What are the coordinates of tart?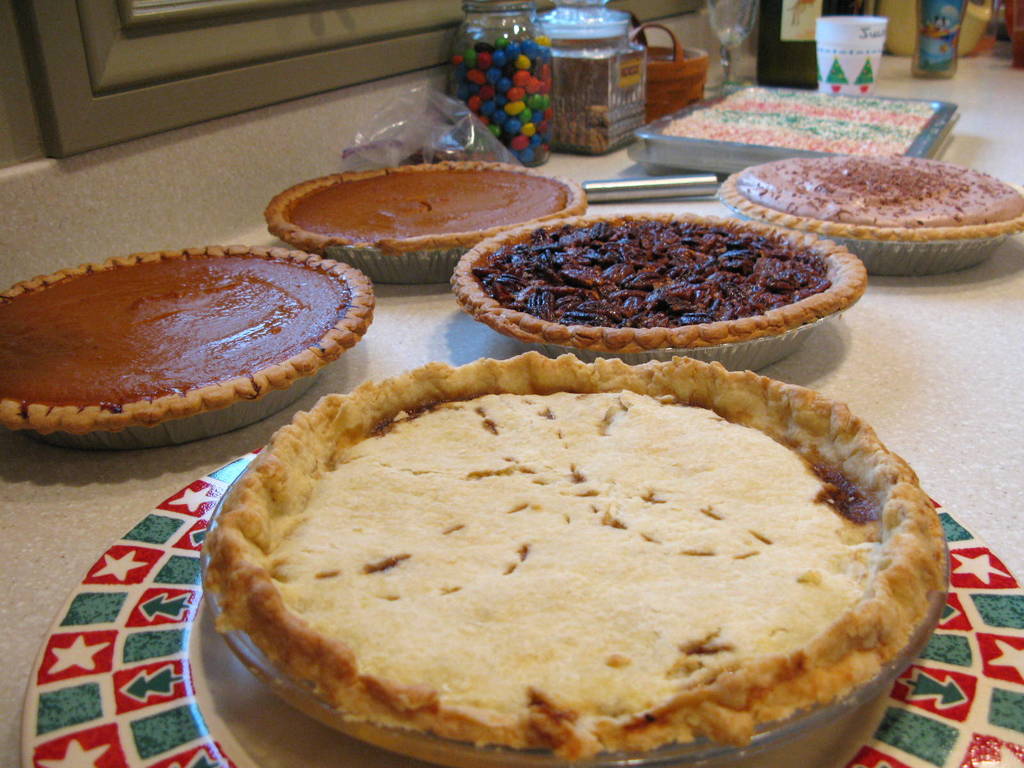
[left=446, top=208, right=872, bottom=363].
